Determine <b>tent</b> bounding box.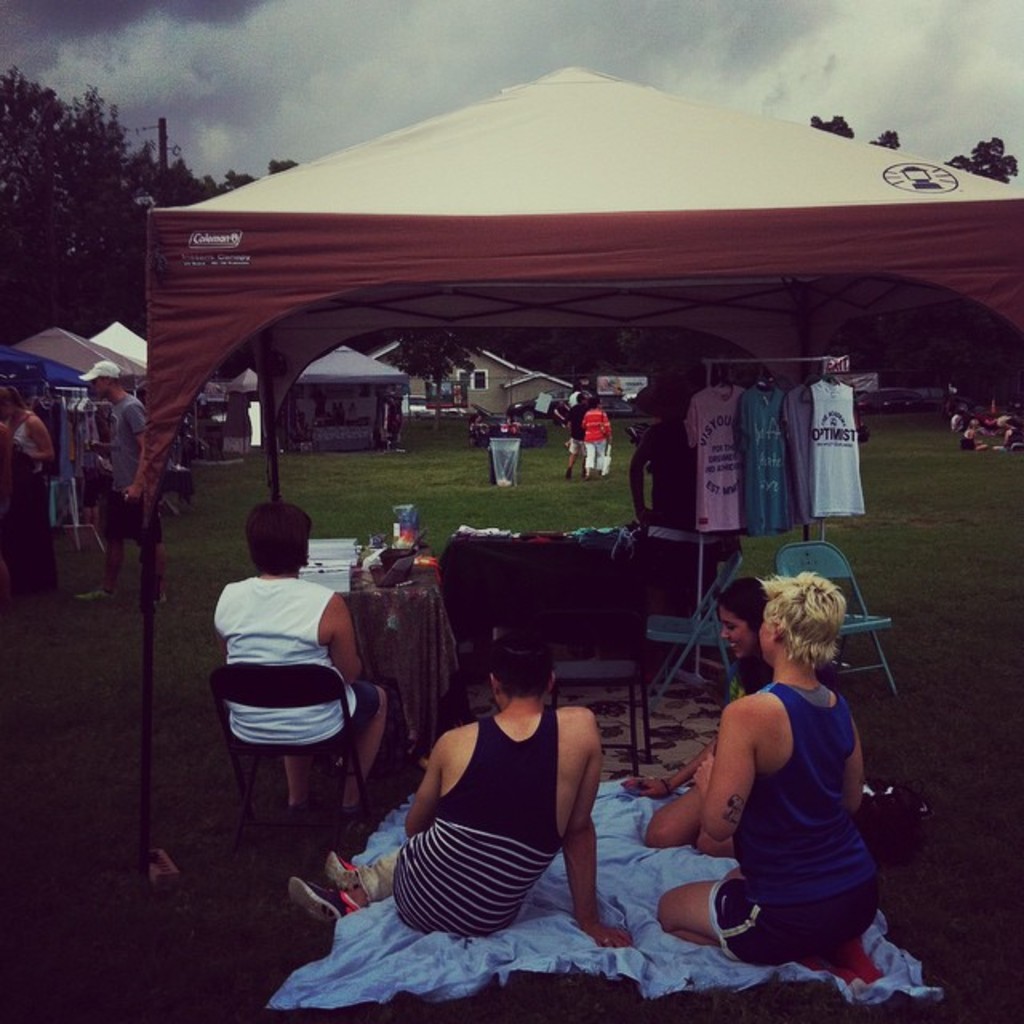
Determined: {"x1": 293, "y1": 336, "x2": 395, "y2": 454}.
